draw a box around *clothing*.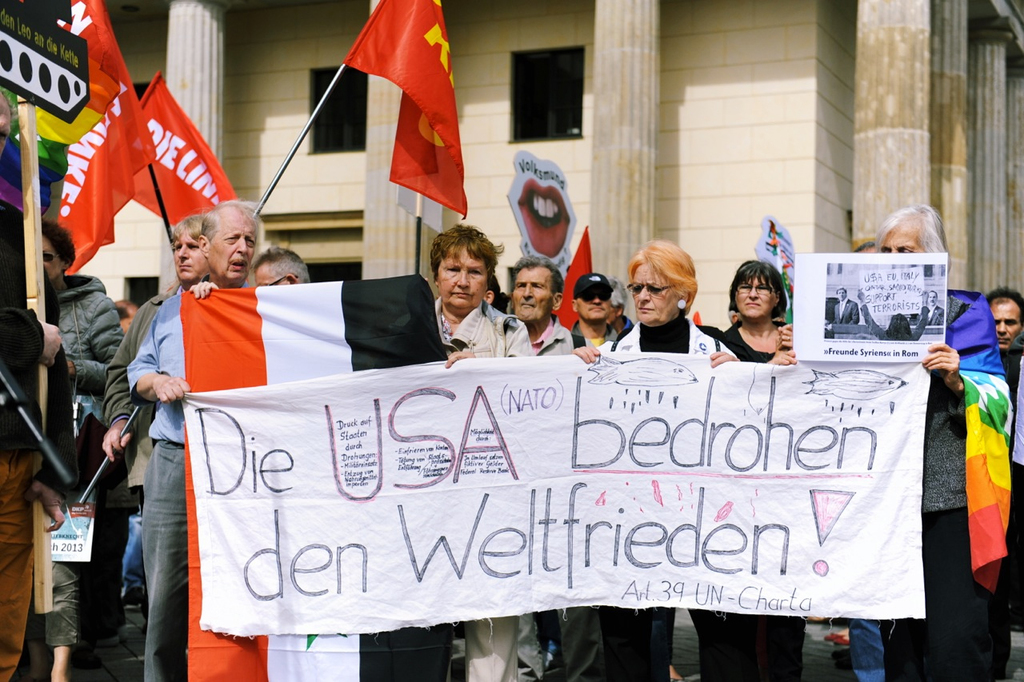
[527, 316, 580, 360].
